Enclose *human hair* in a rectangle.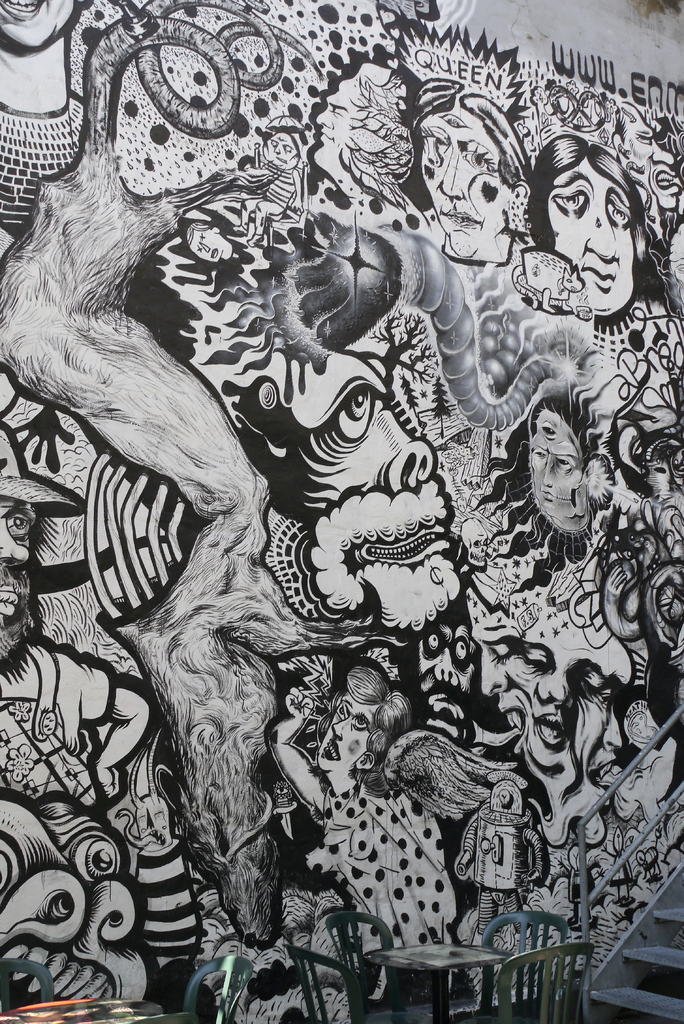
detection(416, 77, 527, 189).
